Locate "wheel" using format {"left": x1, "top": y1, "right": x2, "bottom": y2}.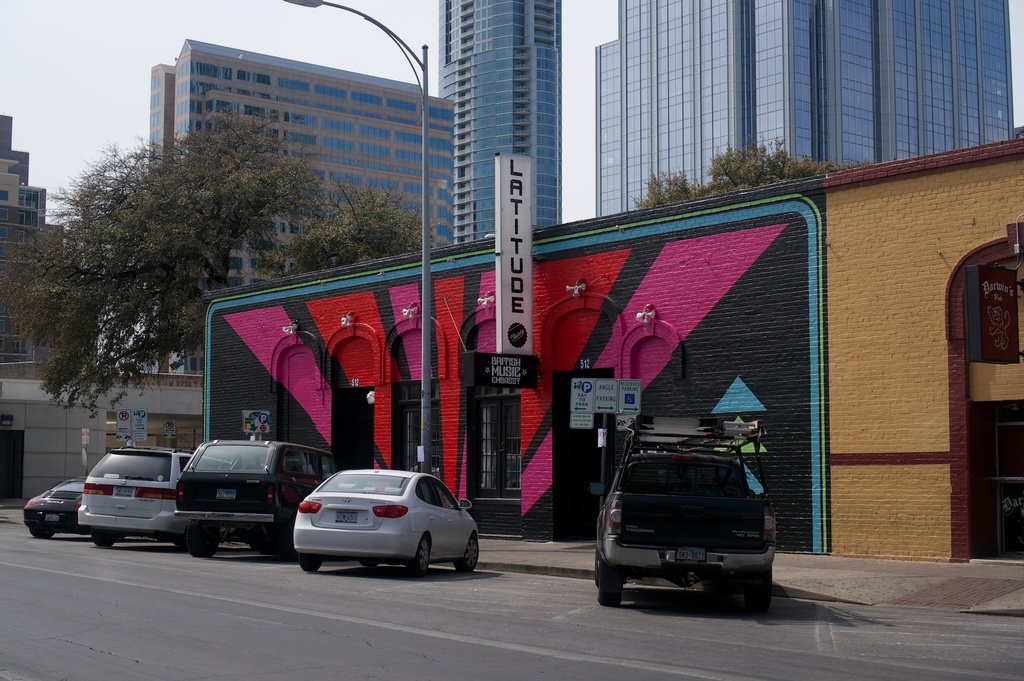
{"left": 596, "top": 553, "right": 625, "bottom": 608}.
